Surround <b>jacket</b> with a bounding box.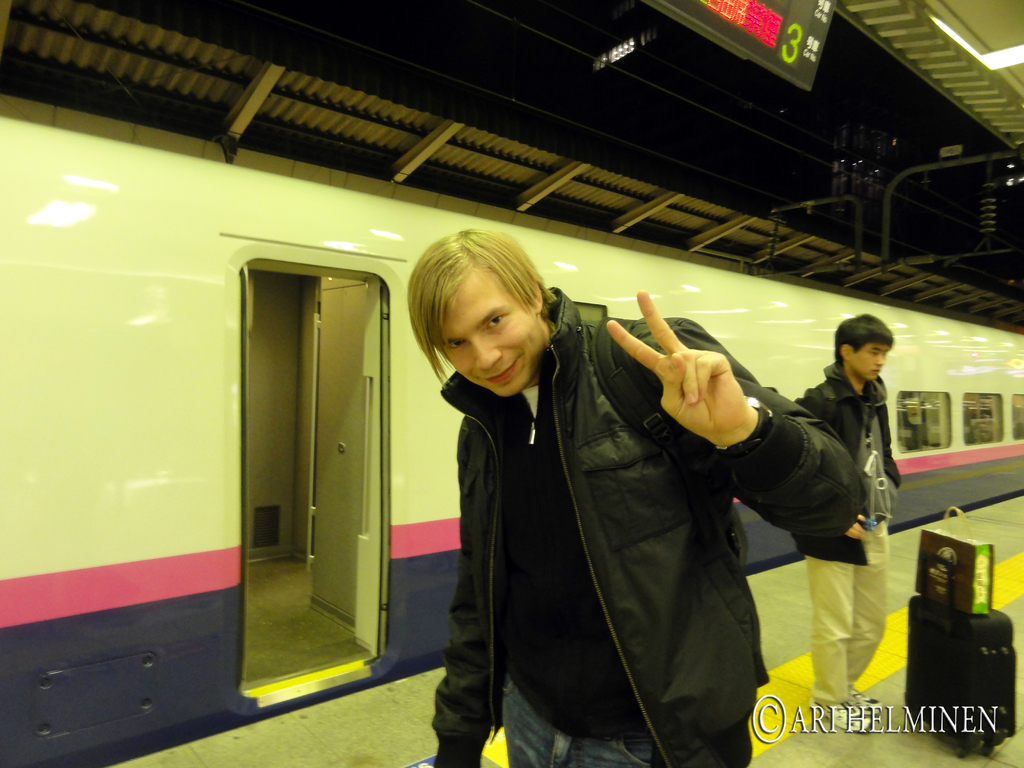
crop(792, 362, 911, 557).
